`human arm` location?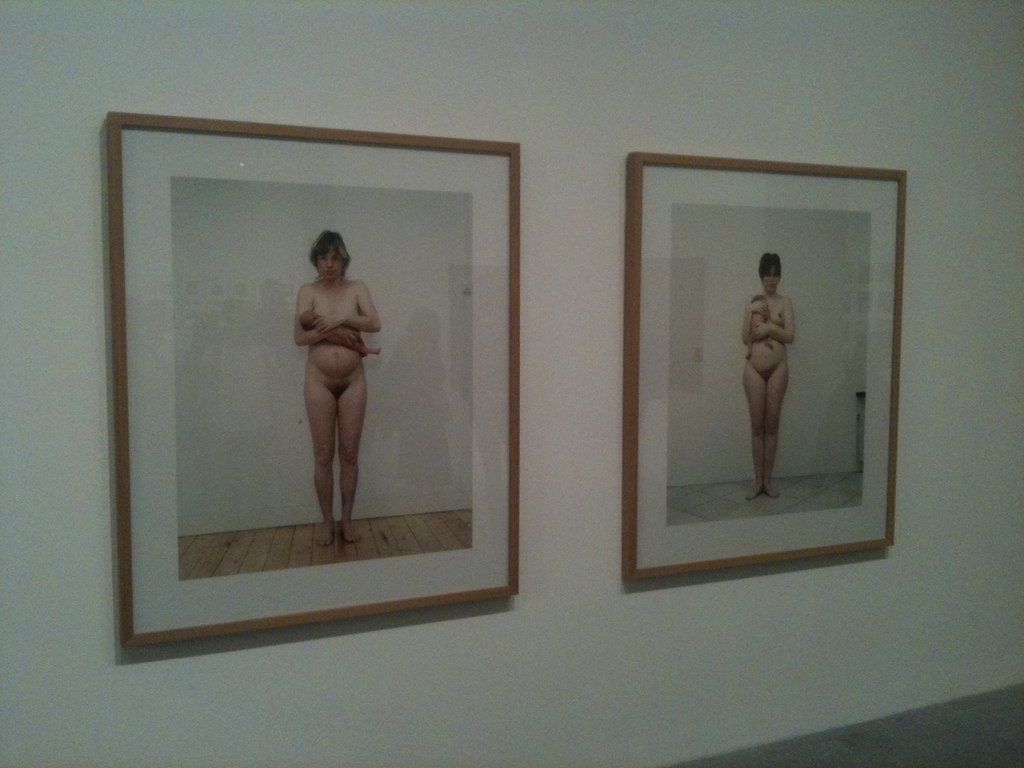
bbox(751, 295, 797, 344)
